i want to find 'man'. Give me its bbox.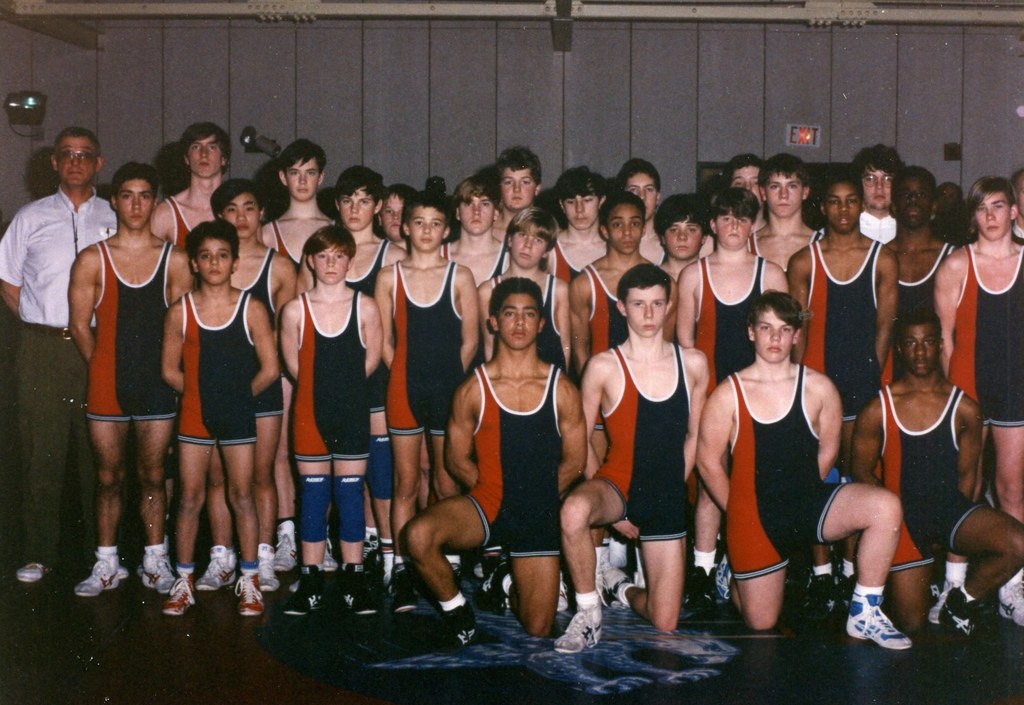
select_region(68, 166, 197, 602).
